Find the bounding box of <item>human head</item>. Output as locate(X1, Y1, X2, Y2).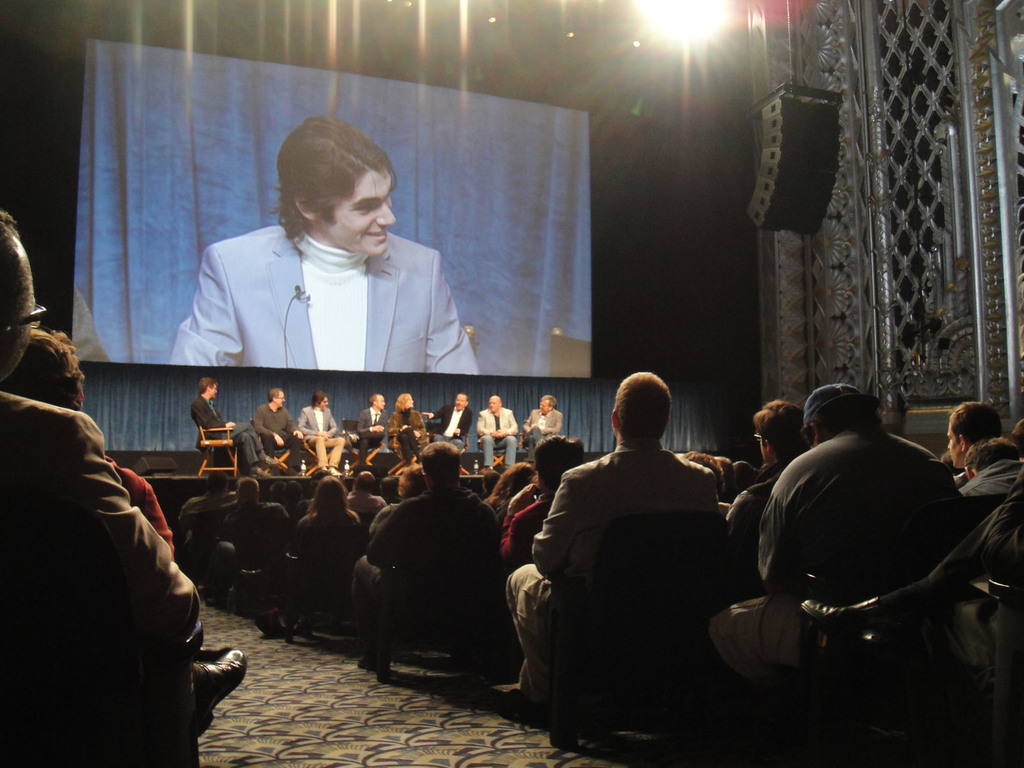
locate(208, 472, 230, 500).
